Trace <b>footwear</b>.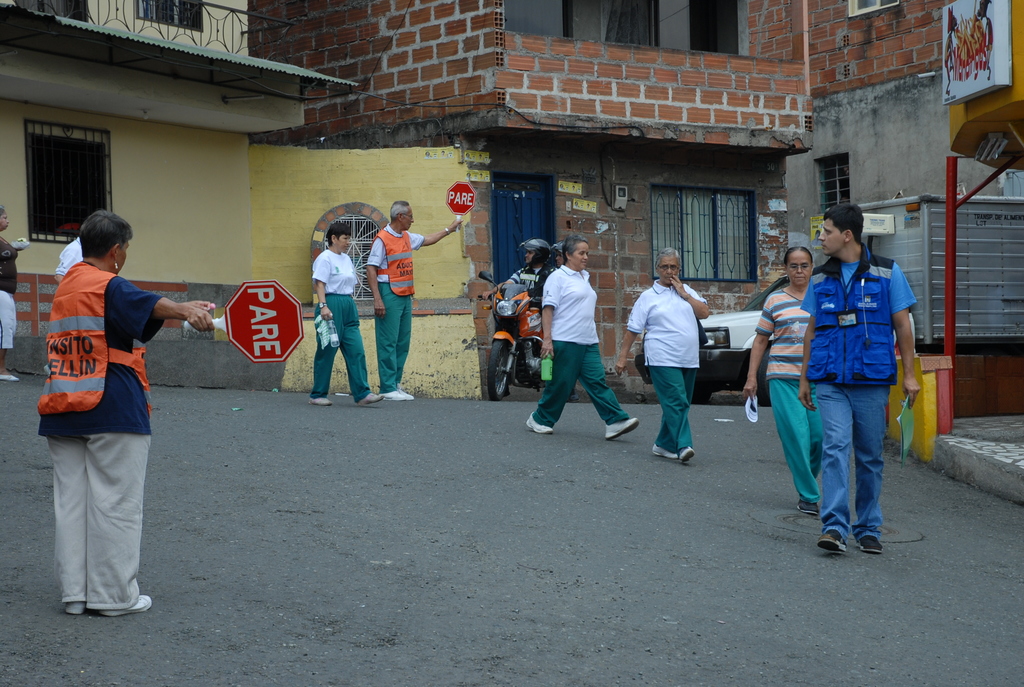
Traced to [x1=819, y1=535, x2=854, y2=556].
